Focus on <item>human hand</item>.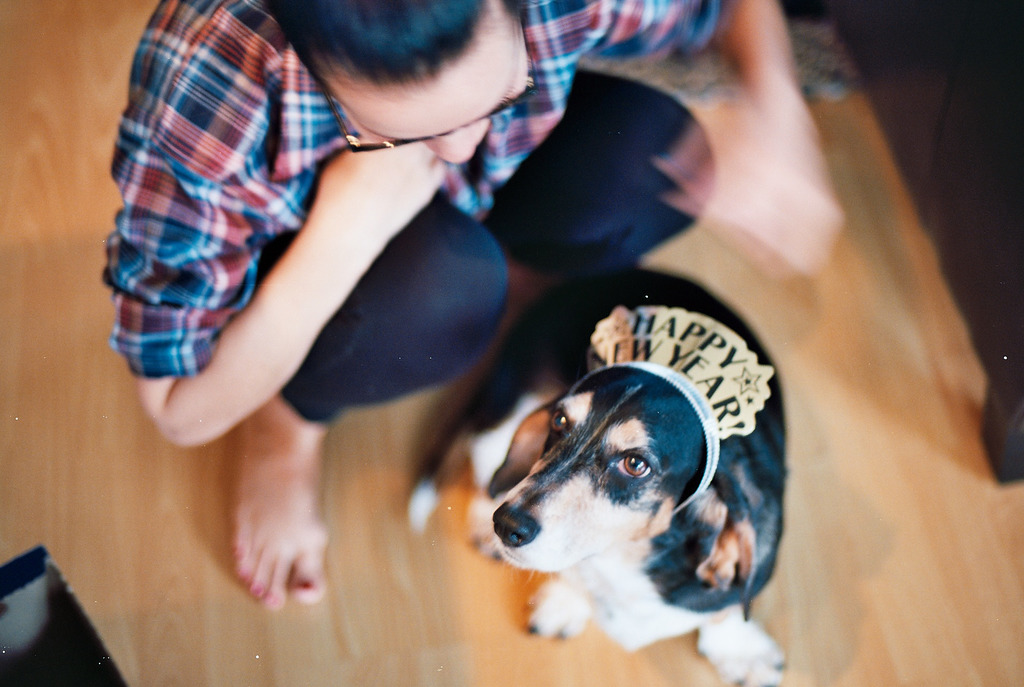
Focused at <region>671, 90, 844, 278</region>.
